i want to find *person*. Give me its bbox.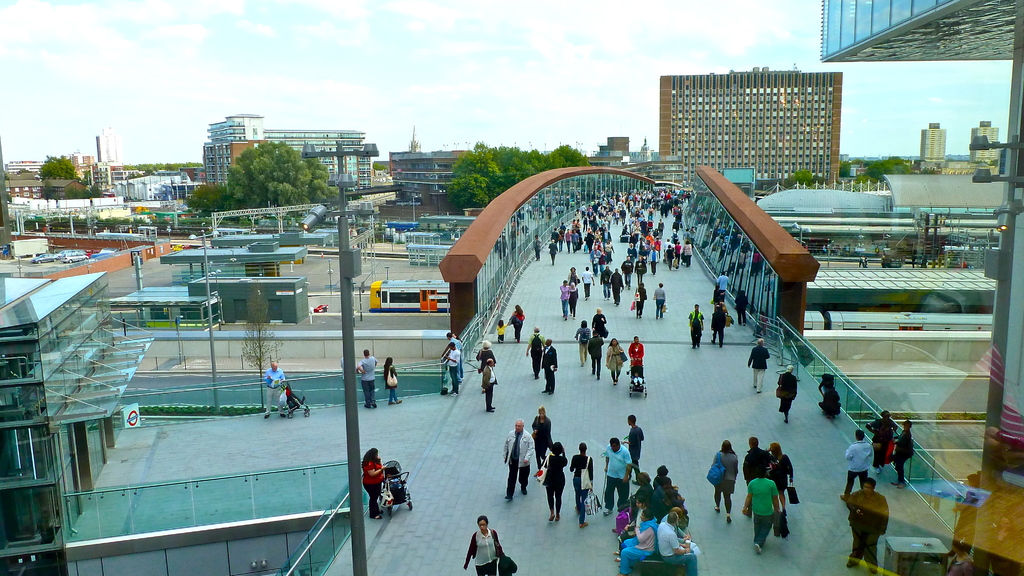
<region>277, 384, 302, 417</region>.
